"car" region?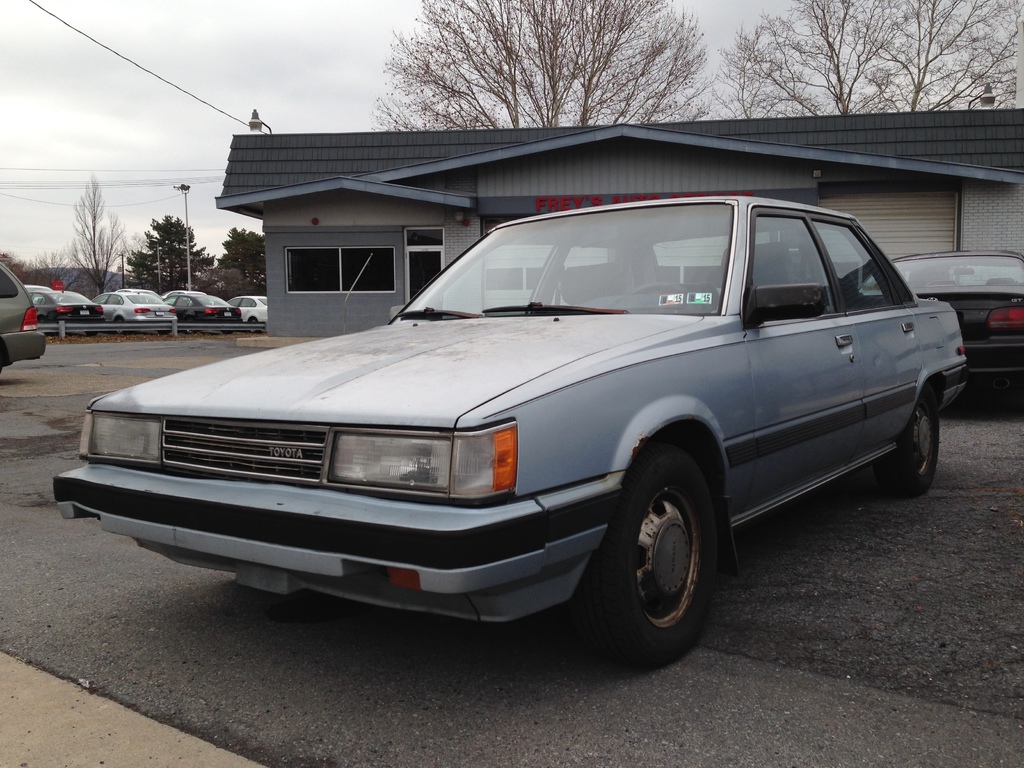
BBox(857, 244, 1023, 397)
